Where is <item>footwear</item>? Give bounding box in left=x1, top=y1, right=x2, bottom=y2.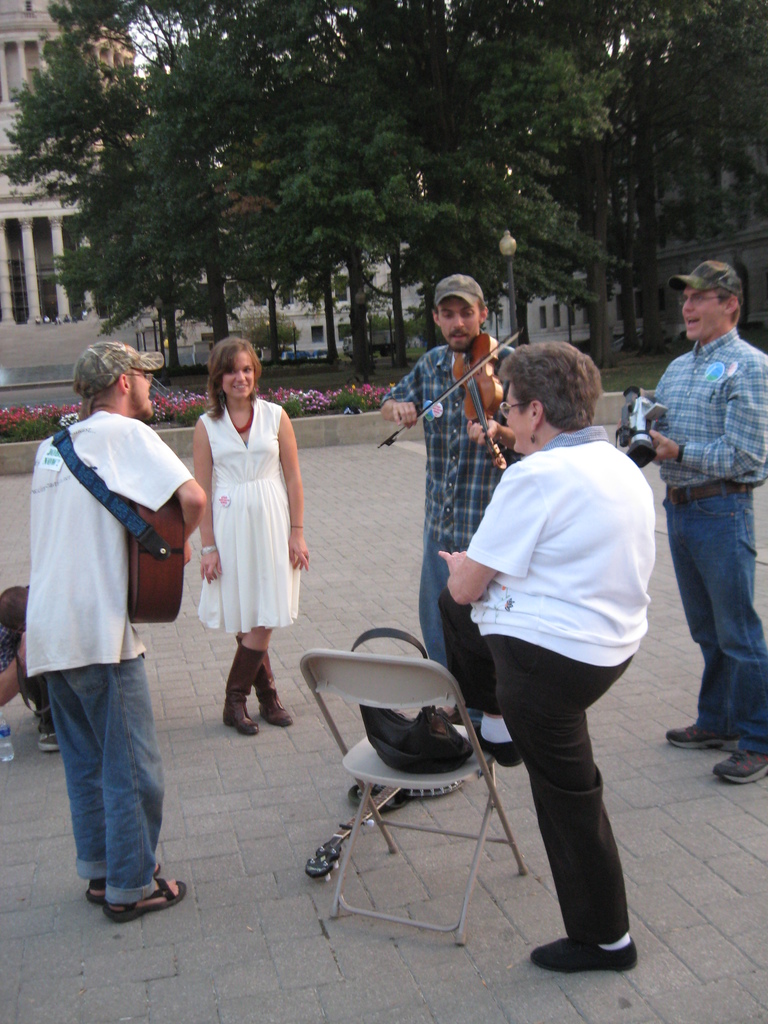
left=527, top=936, right=636, bottom=973.
